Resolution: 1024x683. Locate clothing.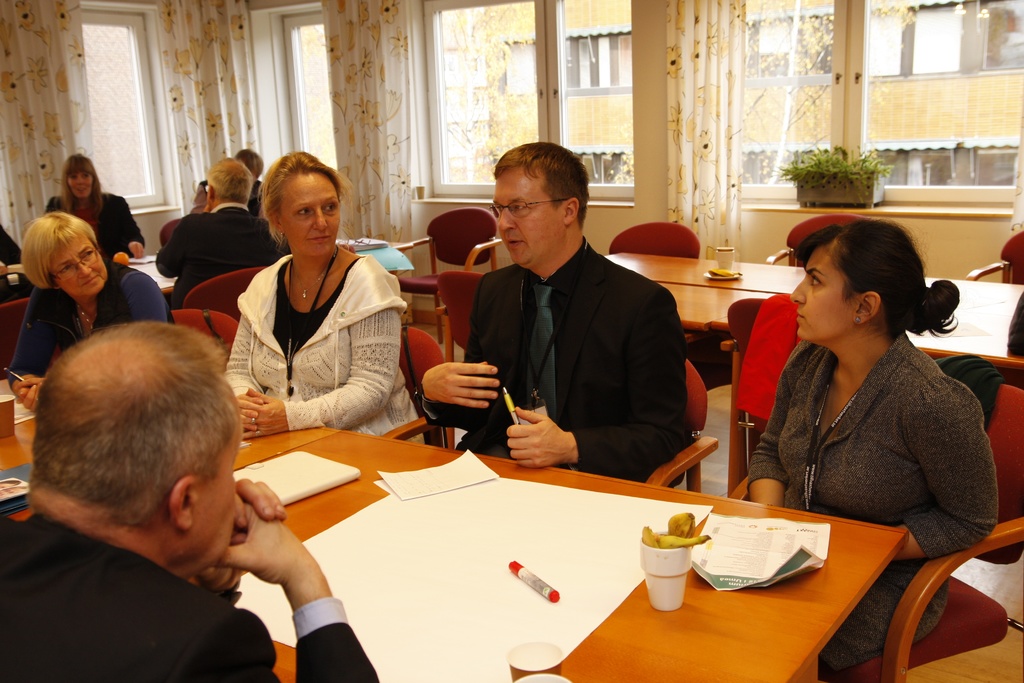
0,514,381,682.
